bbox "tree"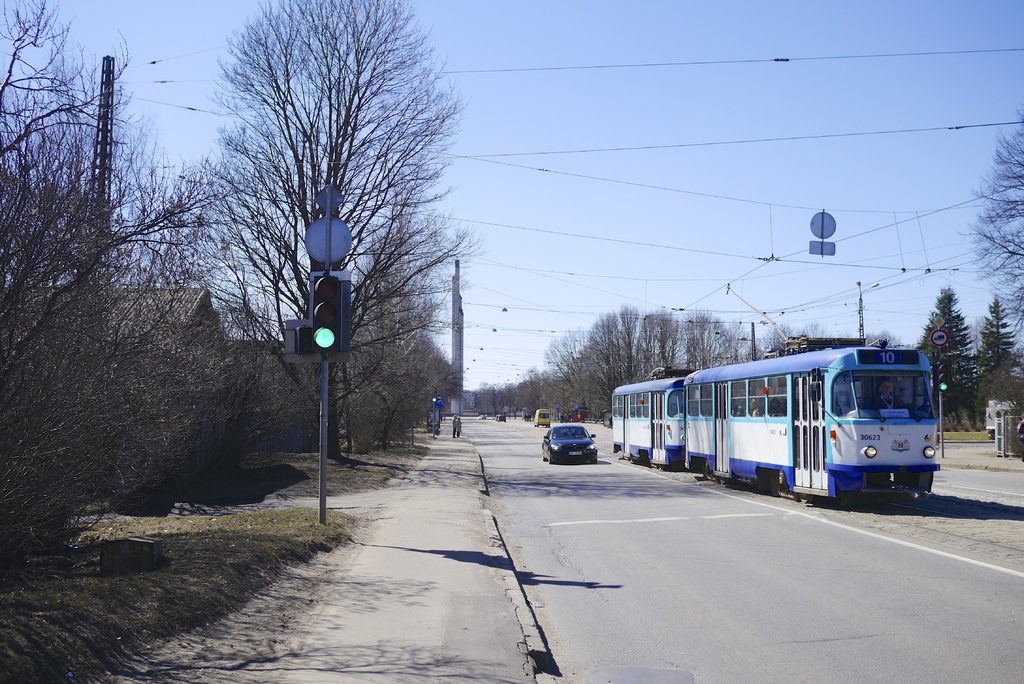
bbox=(1, 0, 181, 580)
